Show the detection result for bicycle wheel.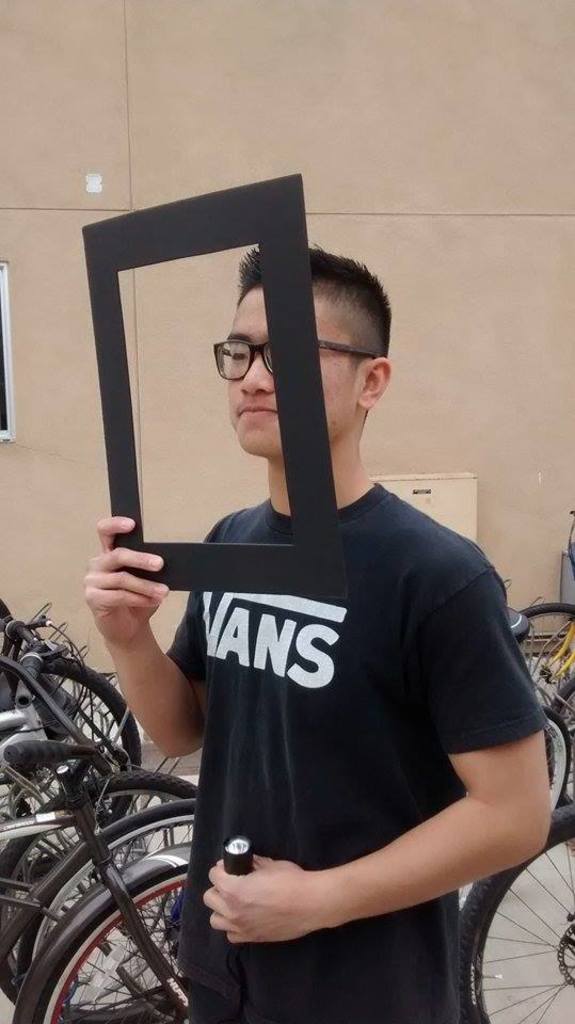
545, 675, 574, 809.
